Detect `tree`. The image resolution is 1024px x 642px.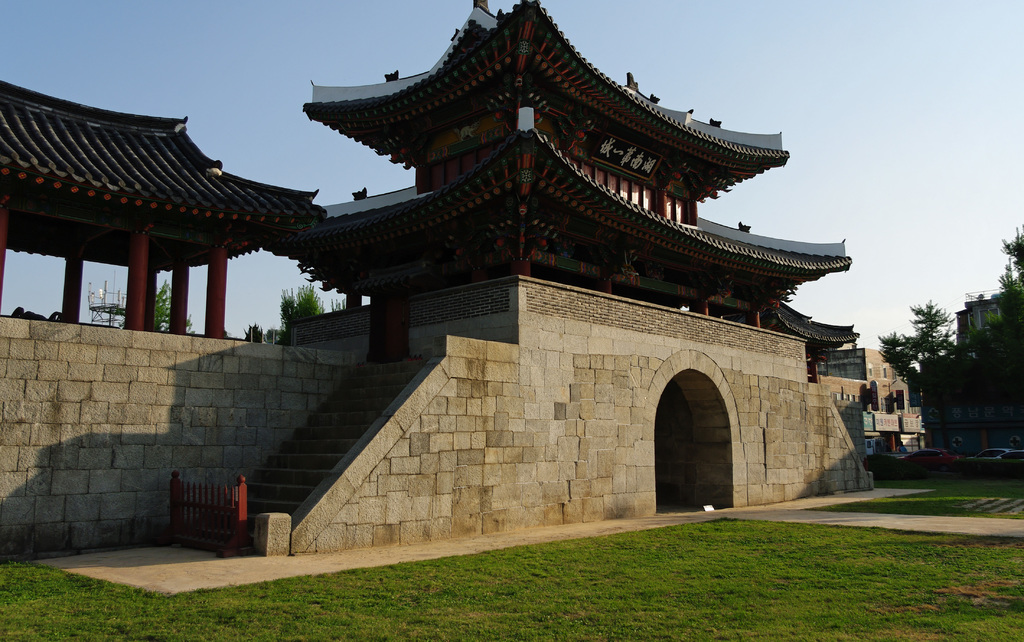
l=902, t=278, r=973, b=418.
